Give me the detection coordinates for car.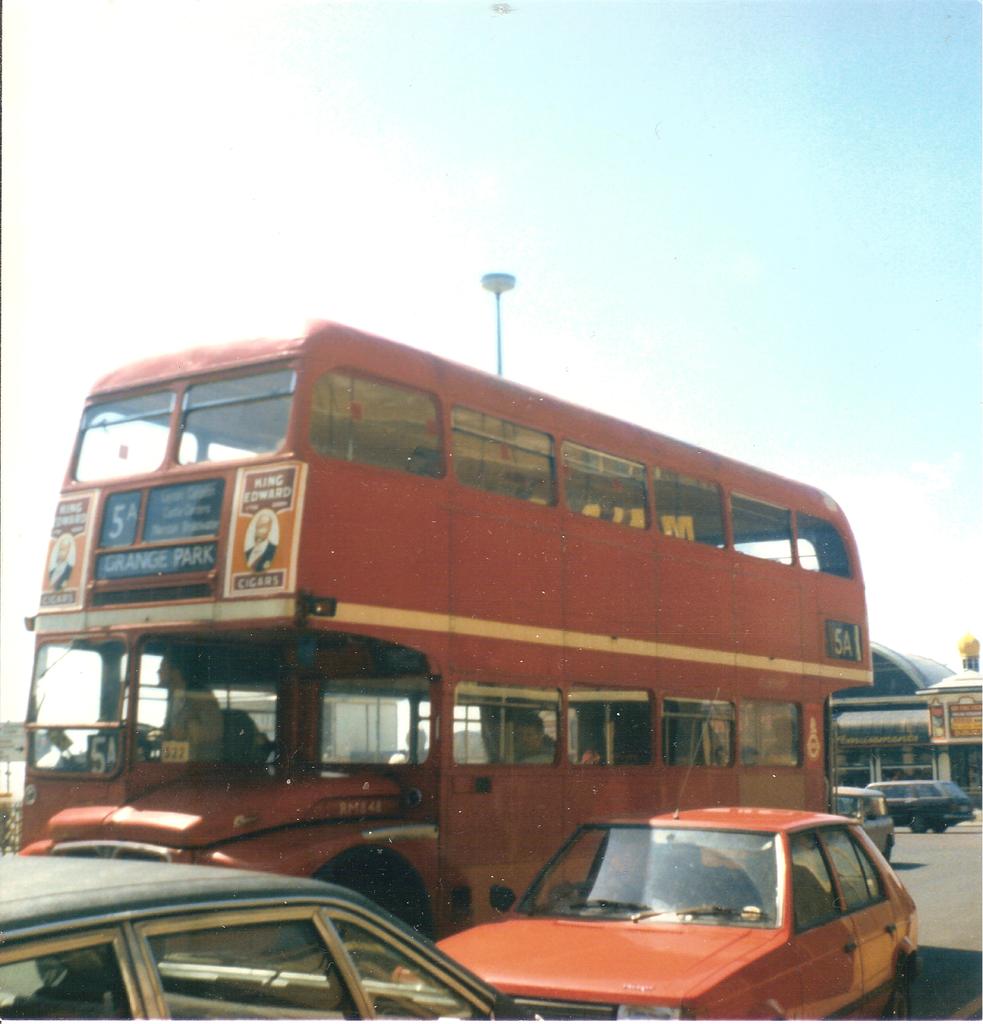
872/781/979/836.
